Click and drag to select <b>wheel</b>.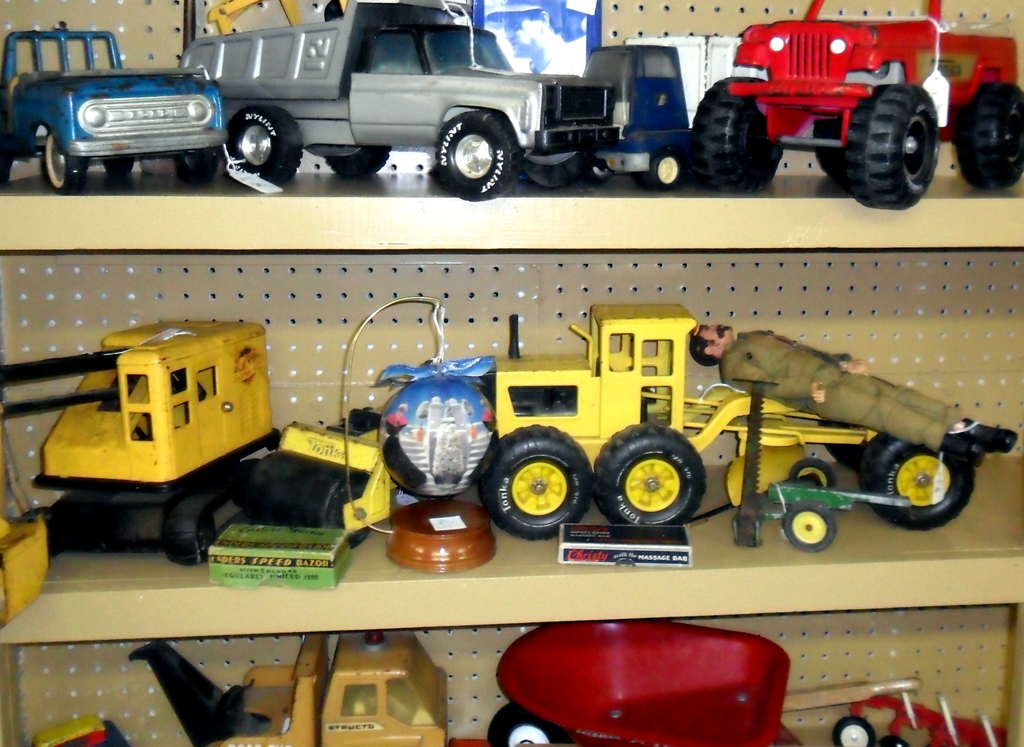
Selection: bbox=[813, 116, 847, 176].
